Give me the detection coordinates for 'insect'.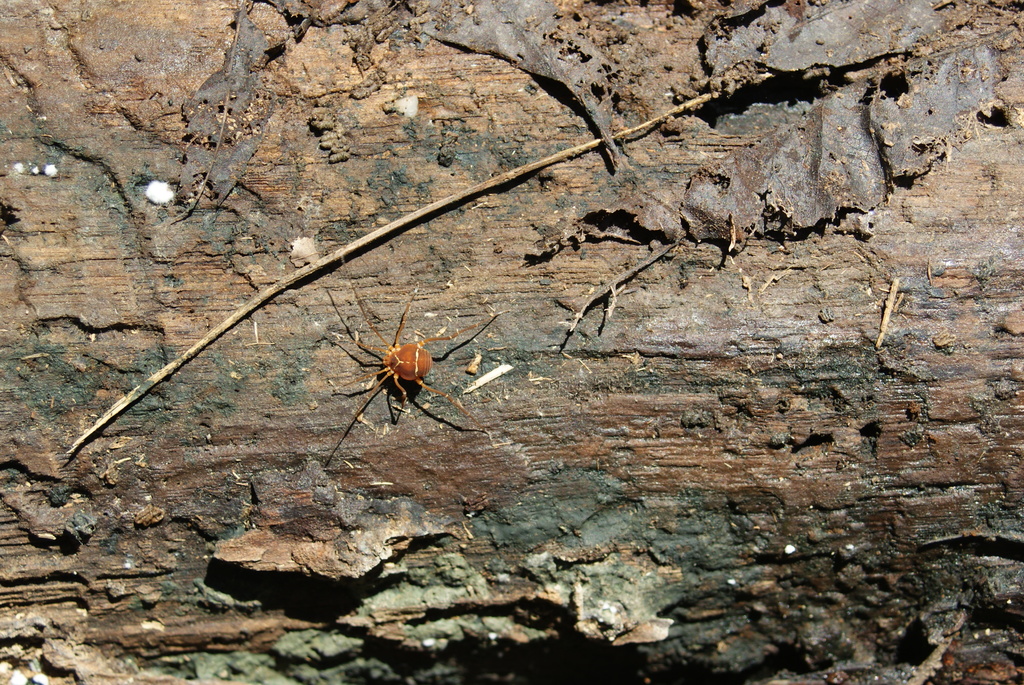
329, 279, 499, 436.
